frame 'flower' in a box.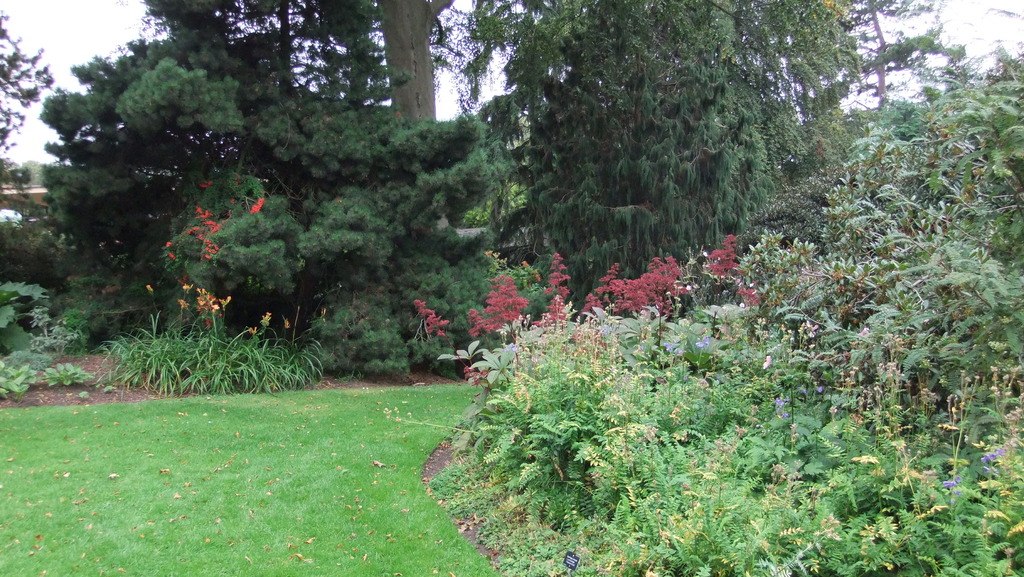
rect(164, 244, 171, 247).
